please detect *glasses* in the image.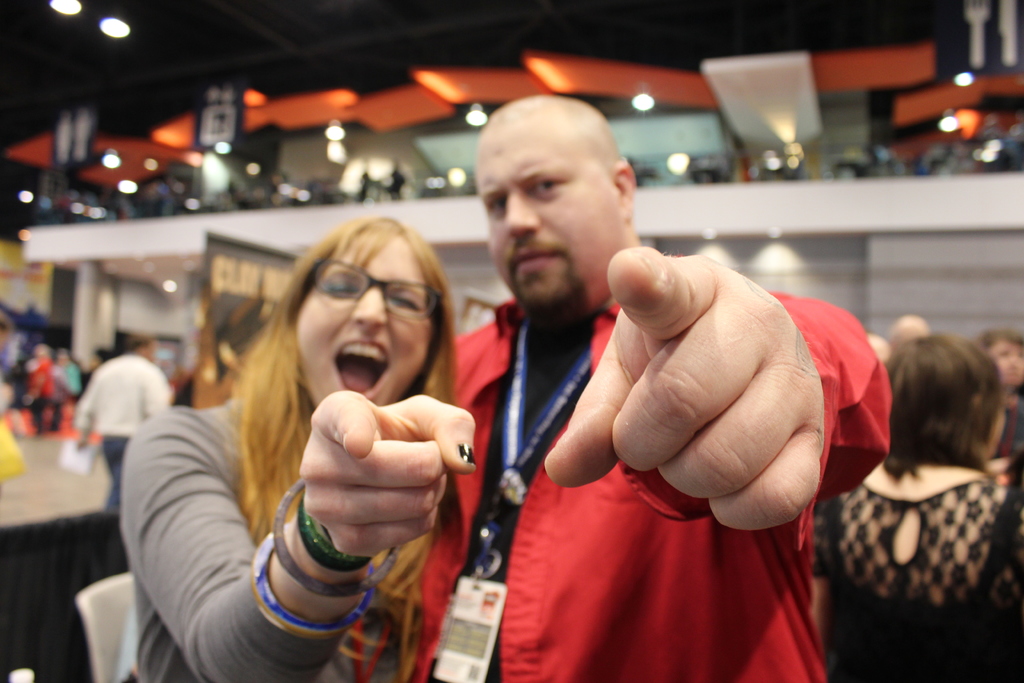
(left=290, top=271, right=422, bottom=331).
